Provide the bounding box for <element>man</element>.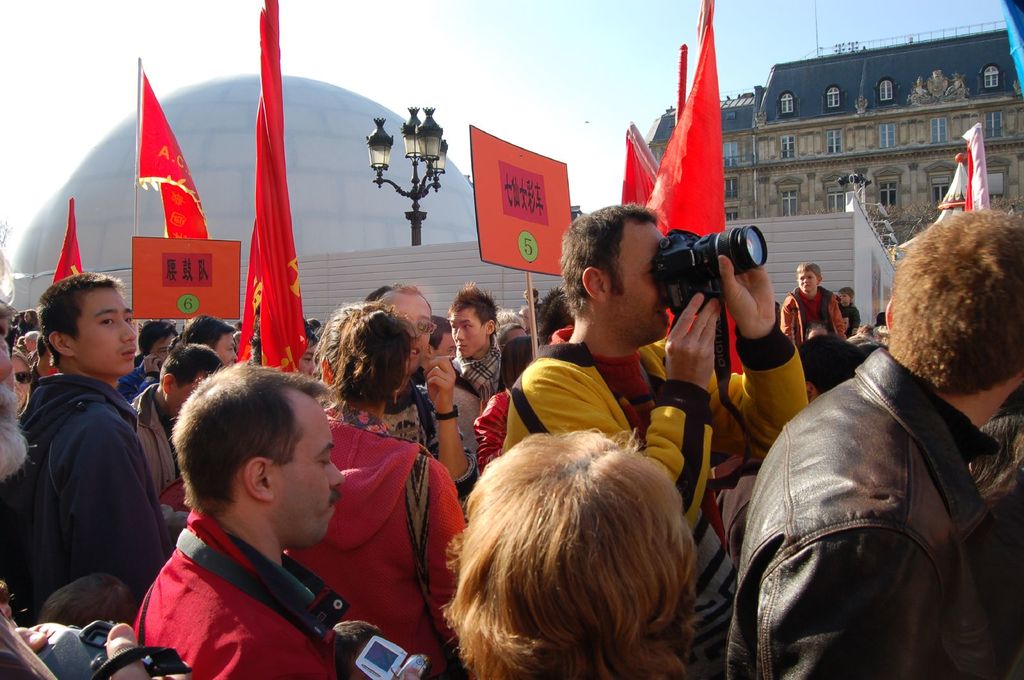
bbox=(524, 285, 545, 328).
